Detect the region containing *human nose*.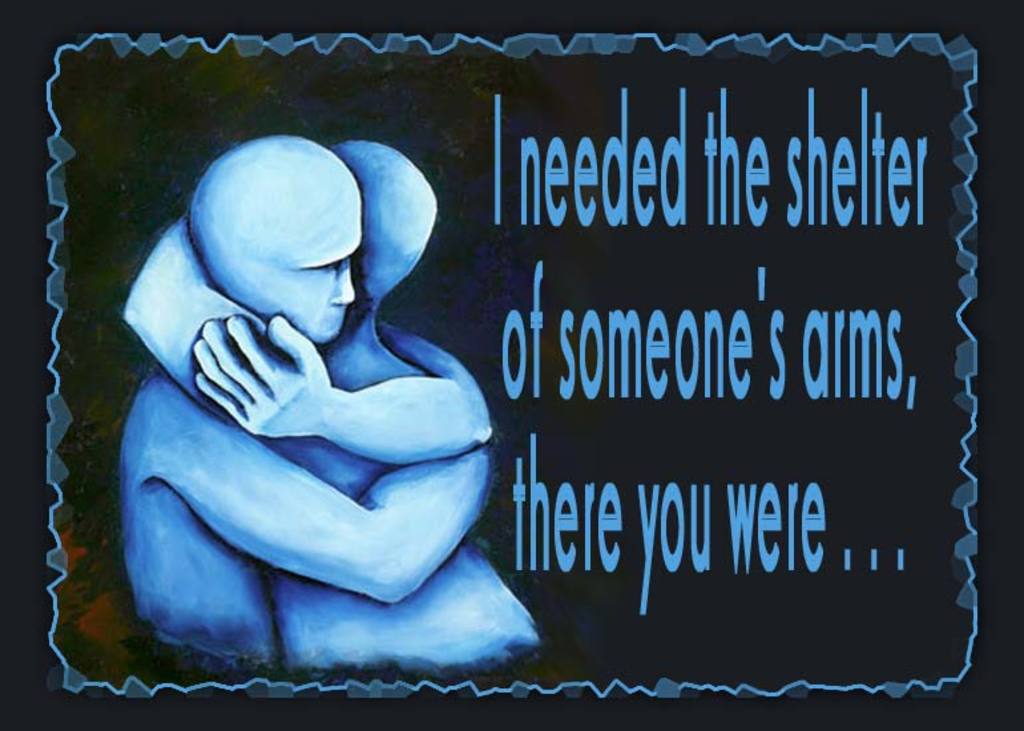
box=[327, 258, 354, 304].
